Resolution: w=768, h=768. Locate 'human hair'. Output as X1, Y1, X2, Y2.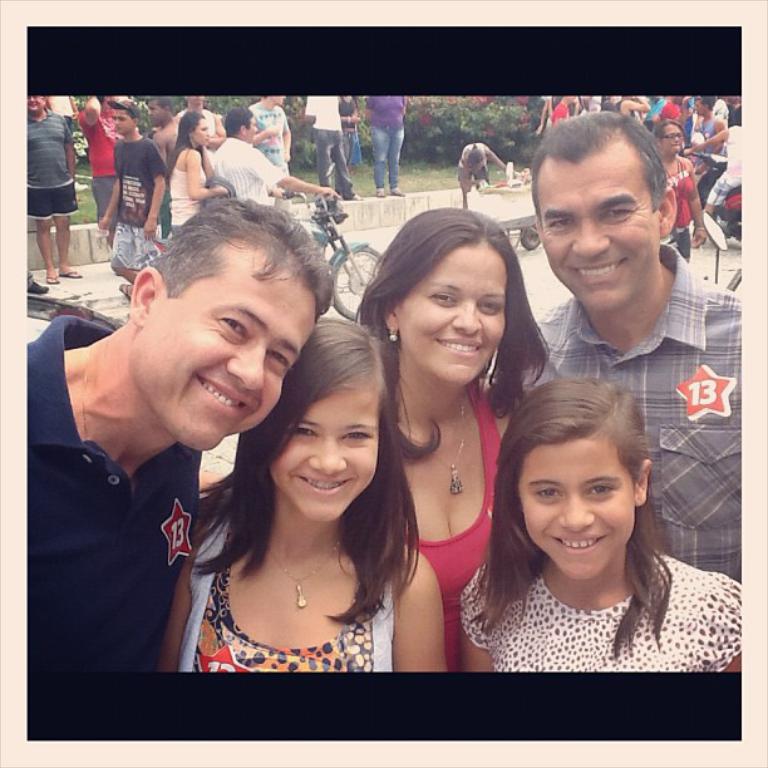
359, 205, 551, 459.
